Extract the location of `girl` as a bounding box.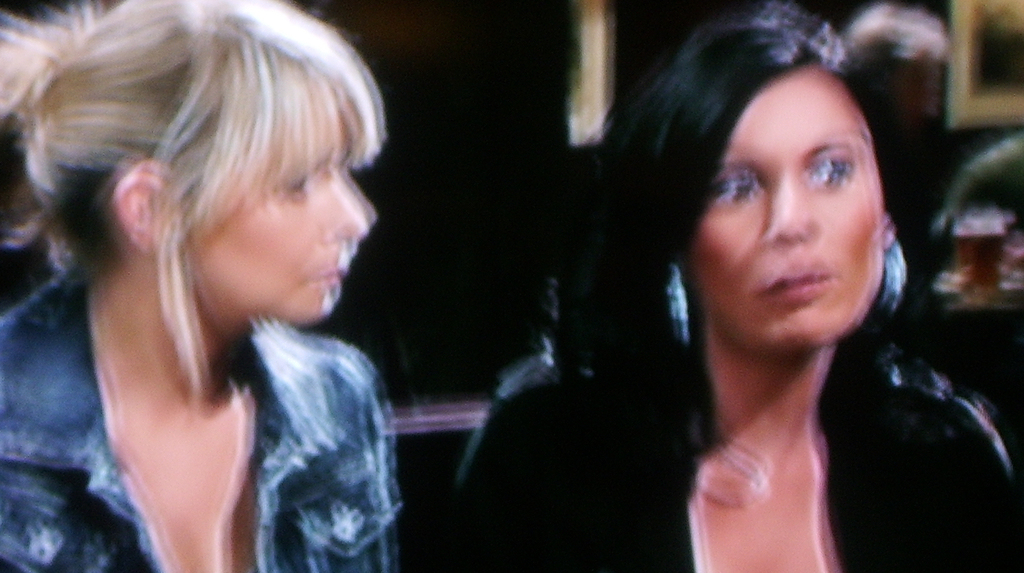
{"left": 0, "top": 0, "right": 401, "bottom": 572}.
